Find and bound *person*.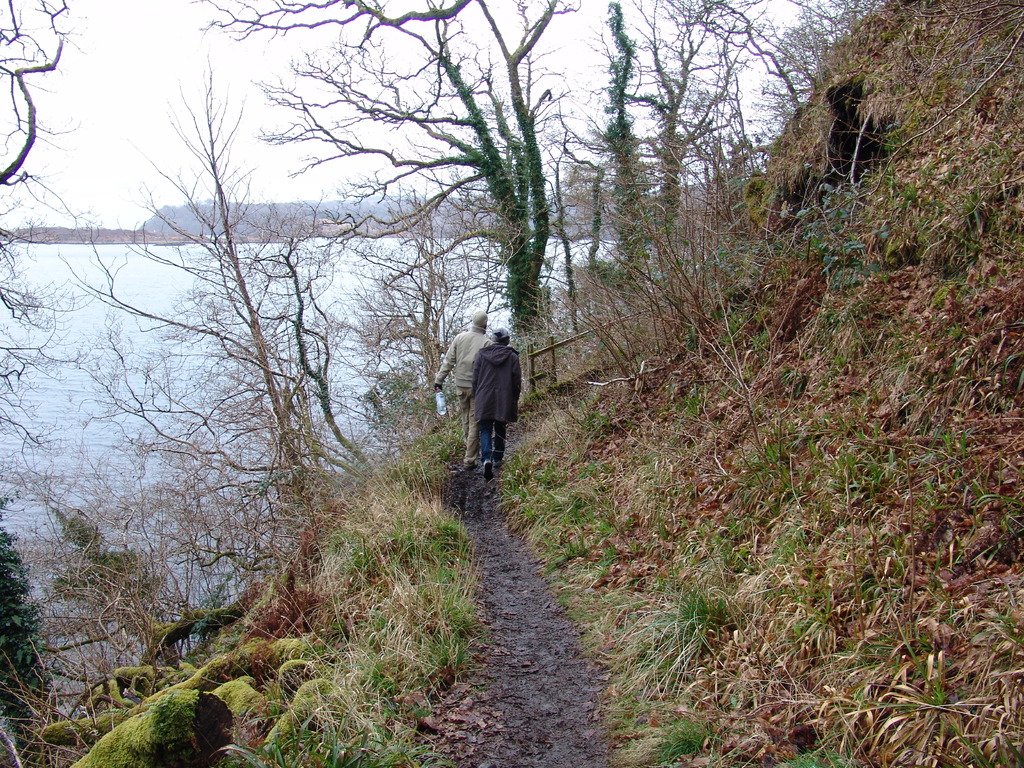
Bound: 429/307/490/474.
